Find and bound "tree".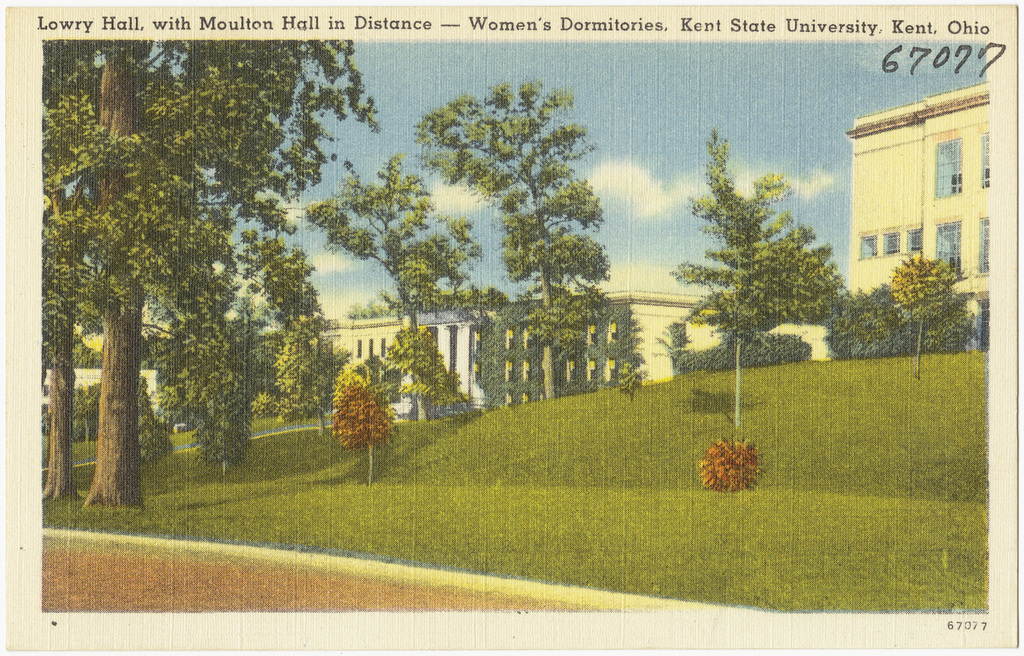
Bound: l=44, t=30, r=134, b=507.
